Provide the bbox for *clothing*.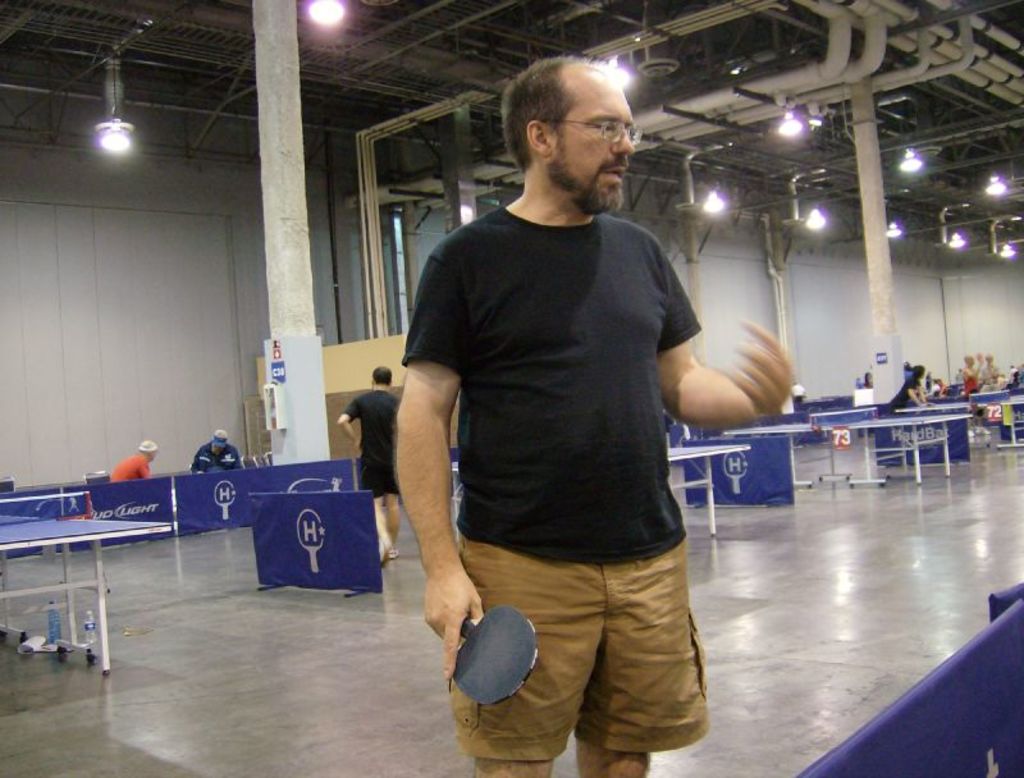
[x1=110, y1=452, x2=154, y2=477].
